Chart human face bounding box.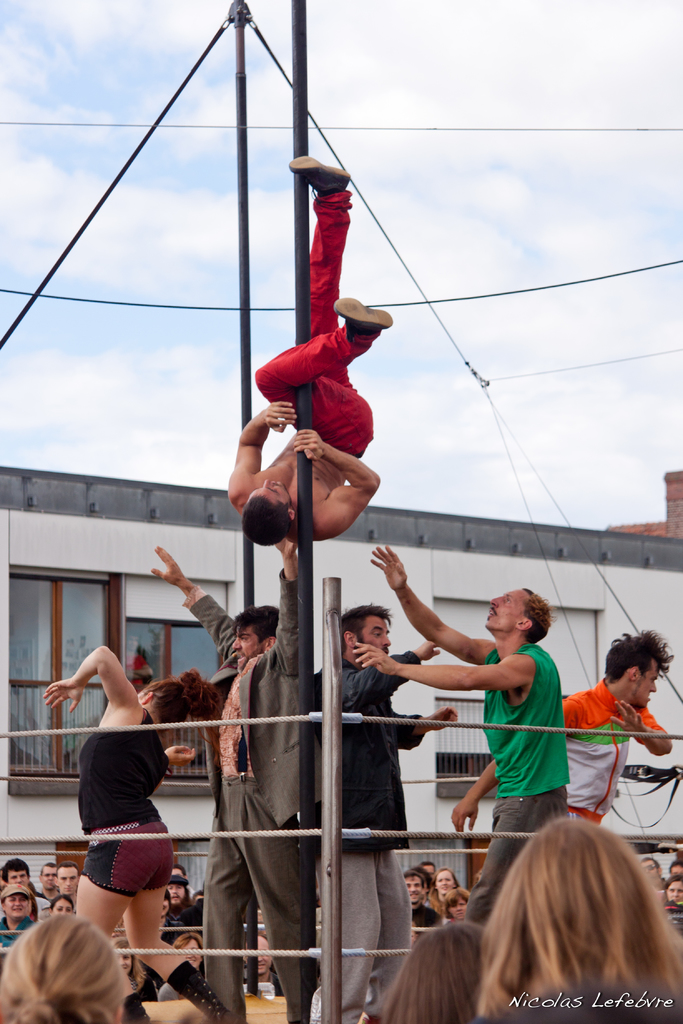
Charted: box=[122, 956, 131, 974].
